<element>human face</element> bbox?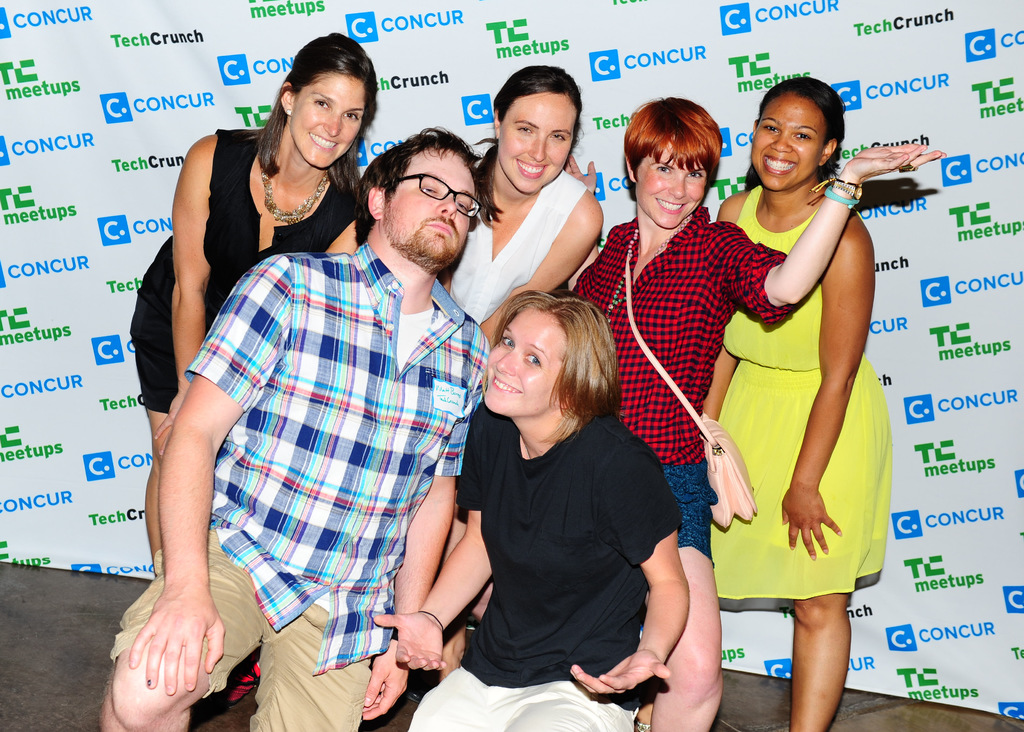
(left=751, top=97, right=824, bottom=189)
